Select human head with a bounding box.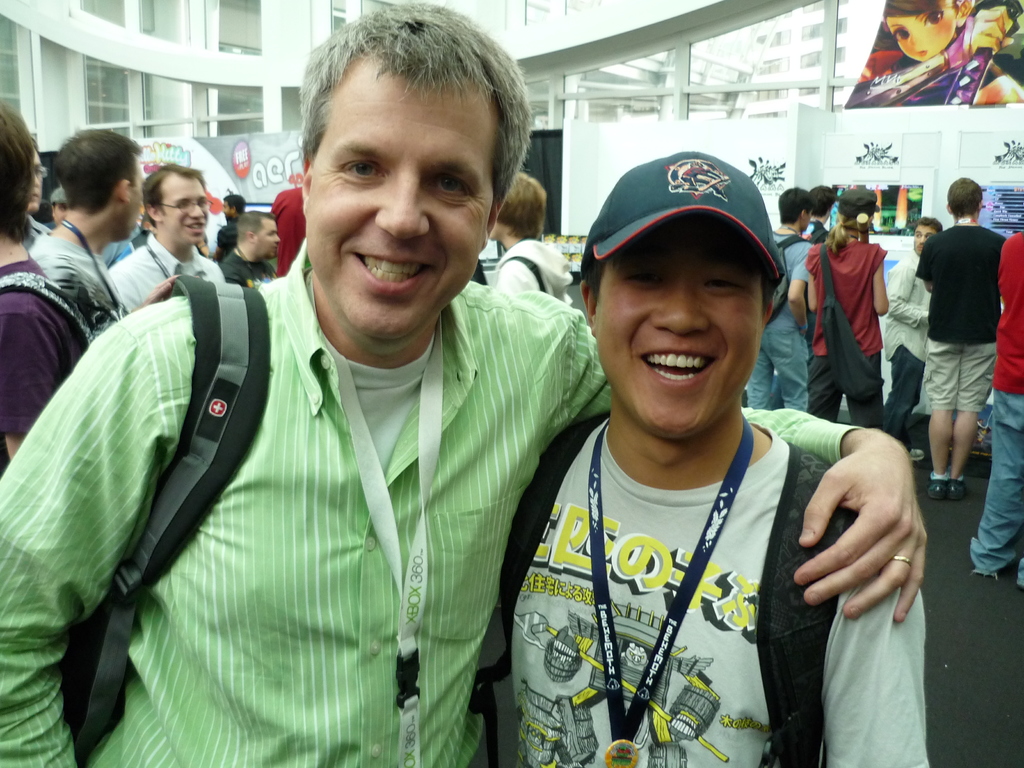
915, 217, 945, 257.
